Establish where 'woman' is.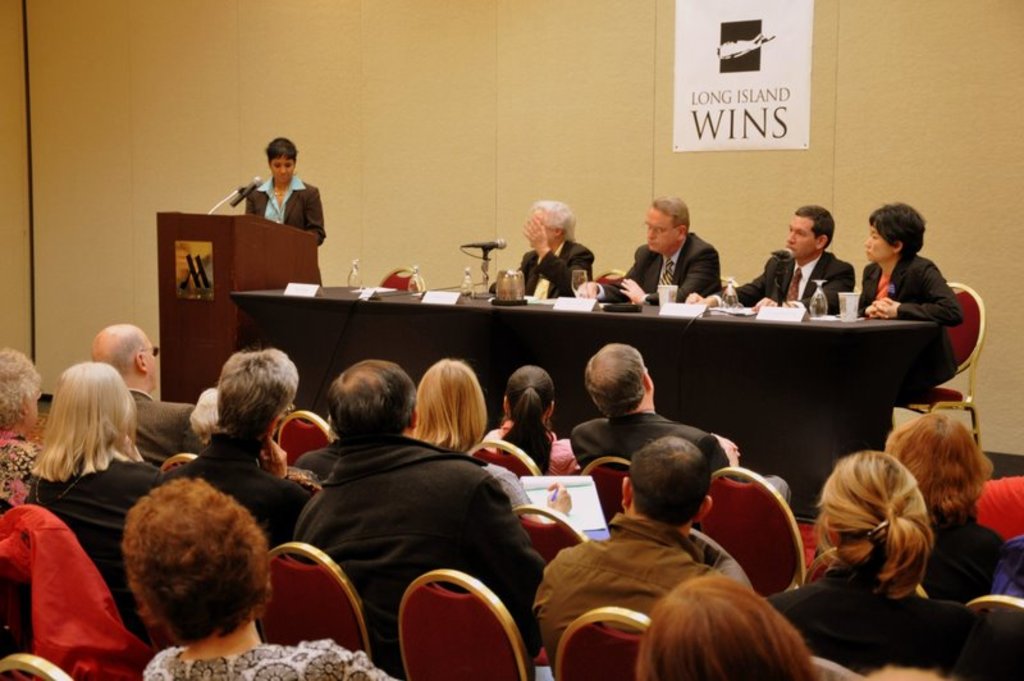
Established at <region>787, 426, 960, 662</region>.
